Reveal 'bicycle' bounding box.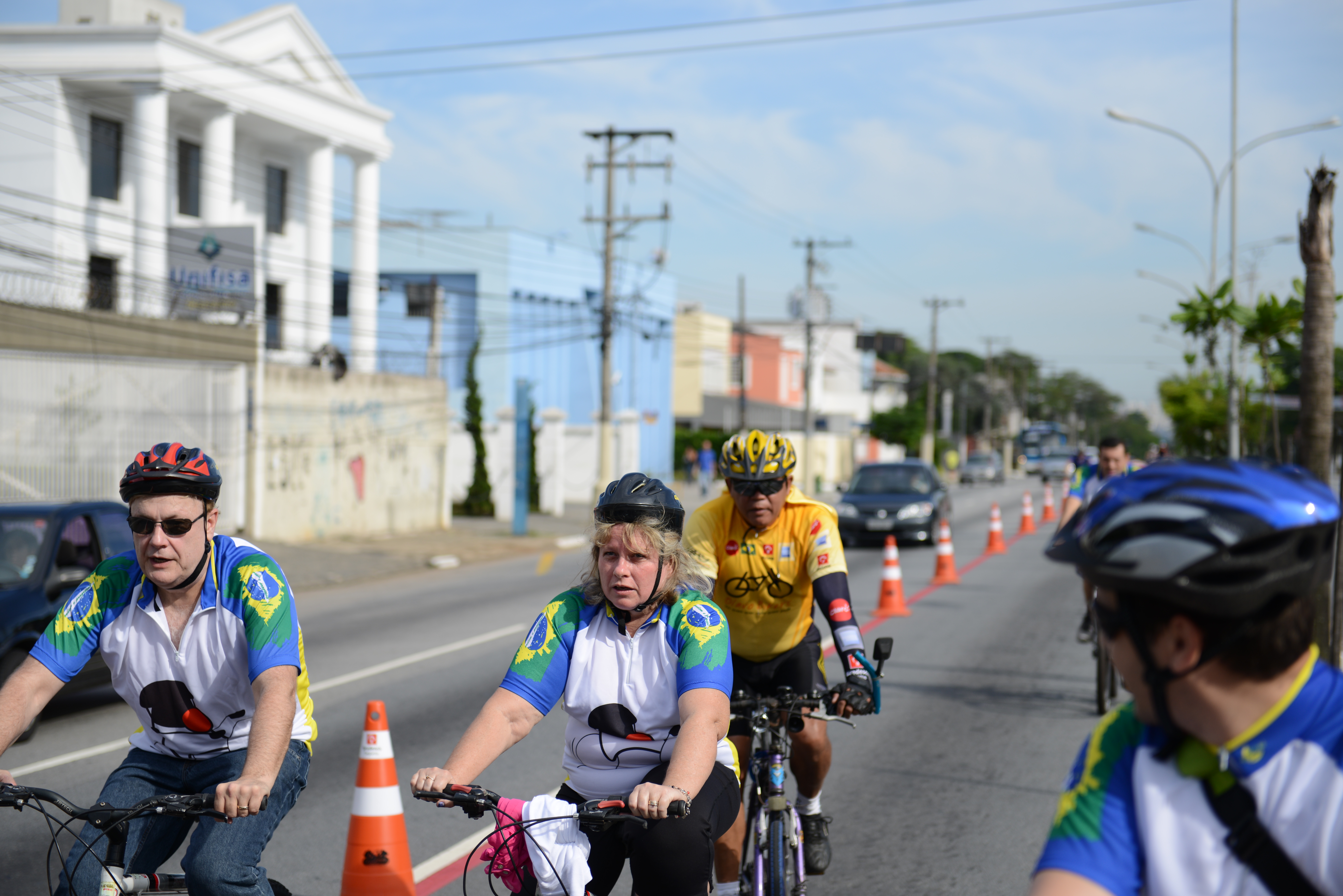
Revealed: x1=127 y1=120 x2=159 y2=163.
